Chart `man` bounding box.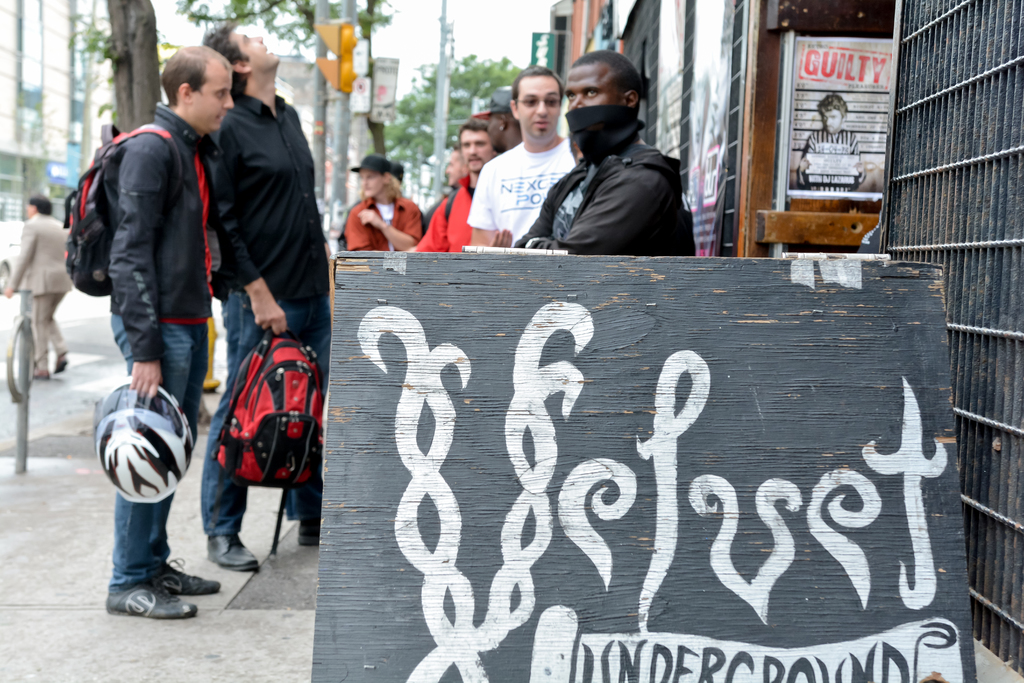
Charted: (x1=803, y1=97, x2=860, y2=152).
